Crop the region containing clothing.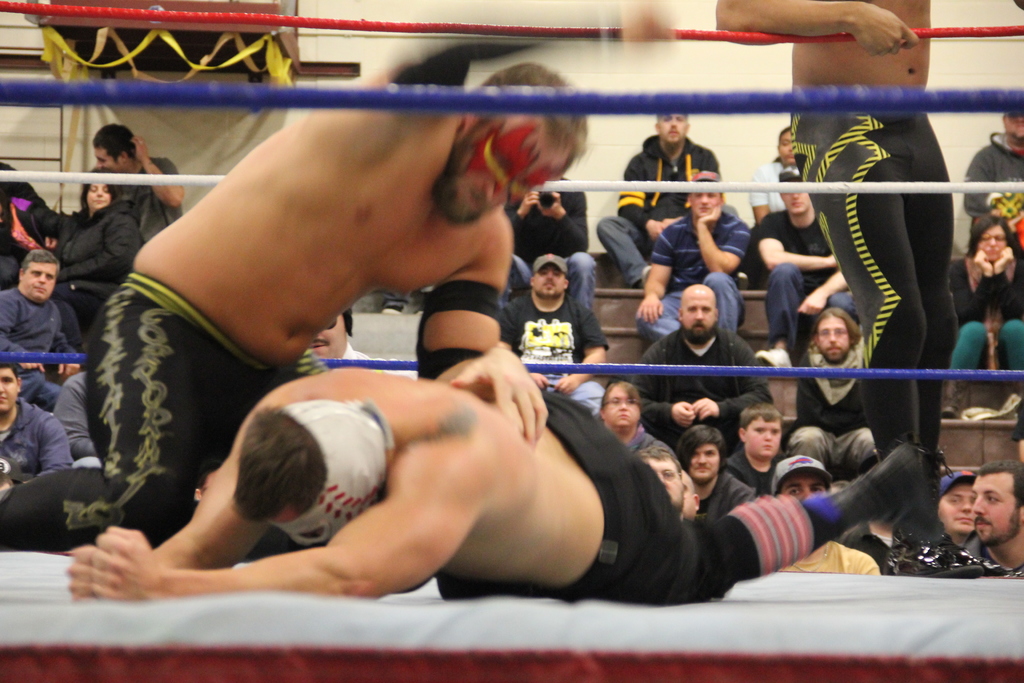
Crop region: [948,245,1023,385].
